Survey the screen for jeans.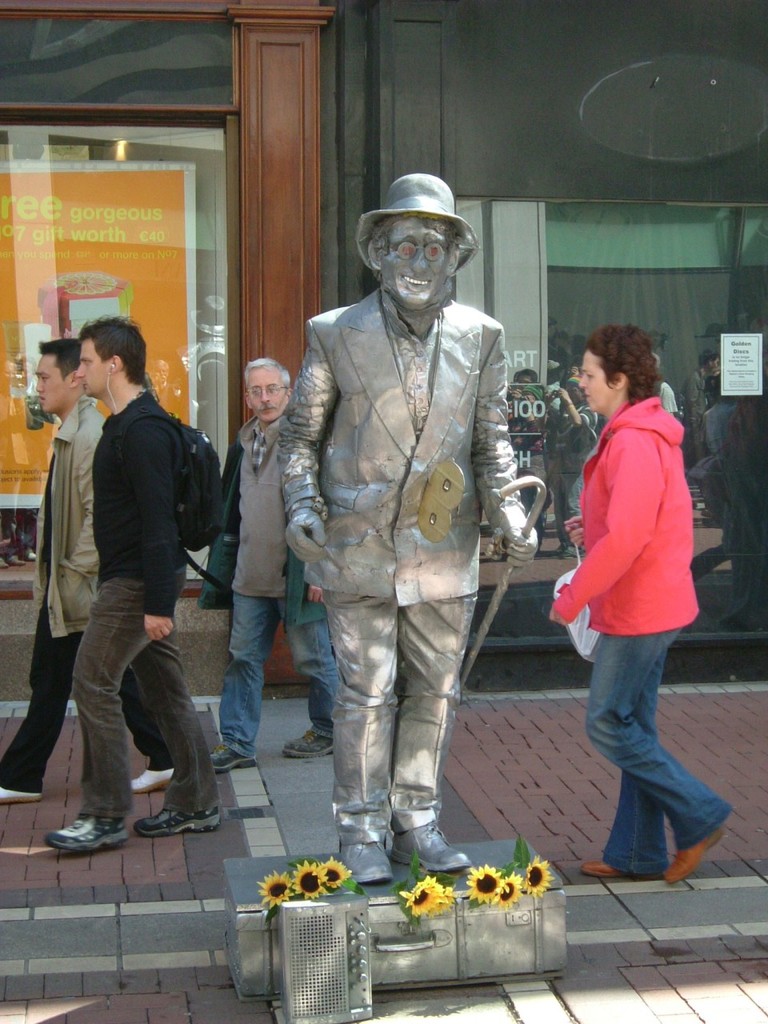
Survey found: [left=63, top=580, right=226, bottom=824].
